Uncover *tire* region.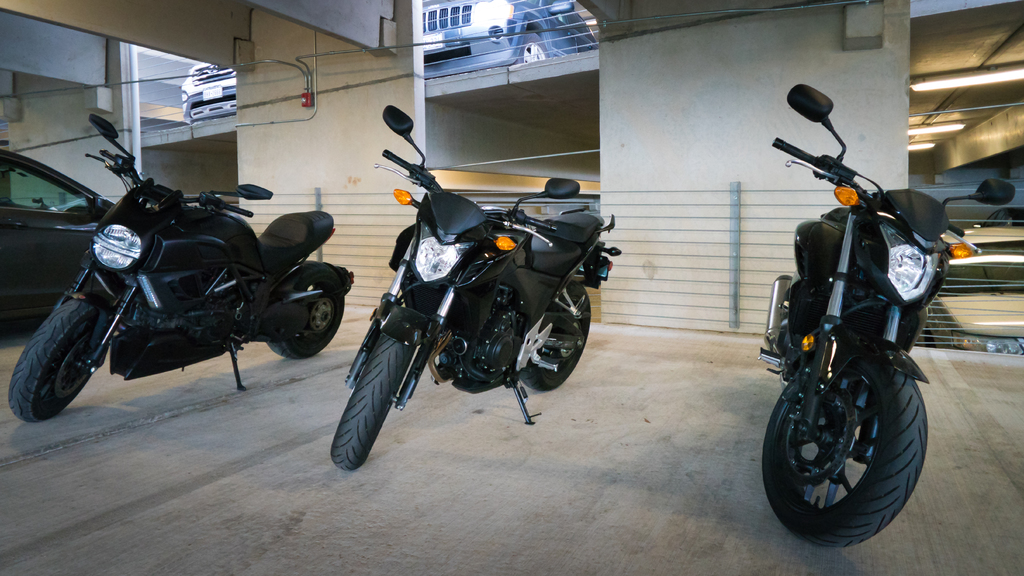
Uncovered: rect(760, 367, 920, 549).
